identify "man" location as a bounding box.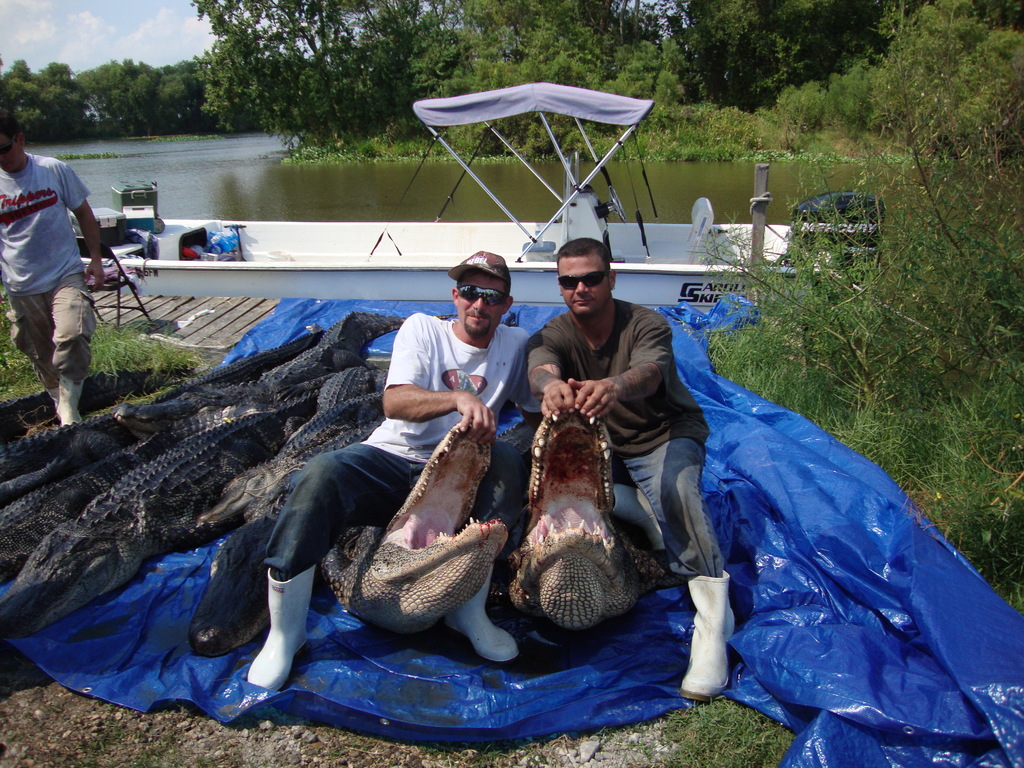
511,230,735,662.
